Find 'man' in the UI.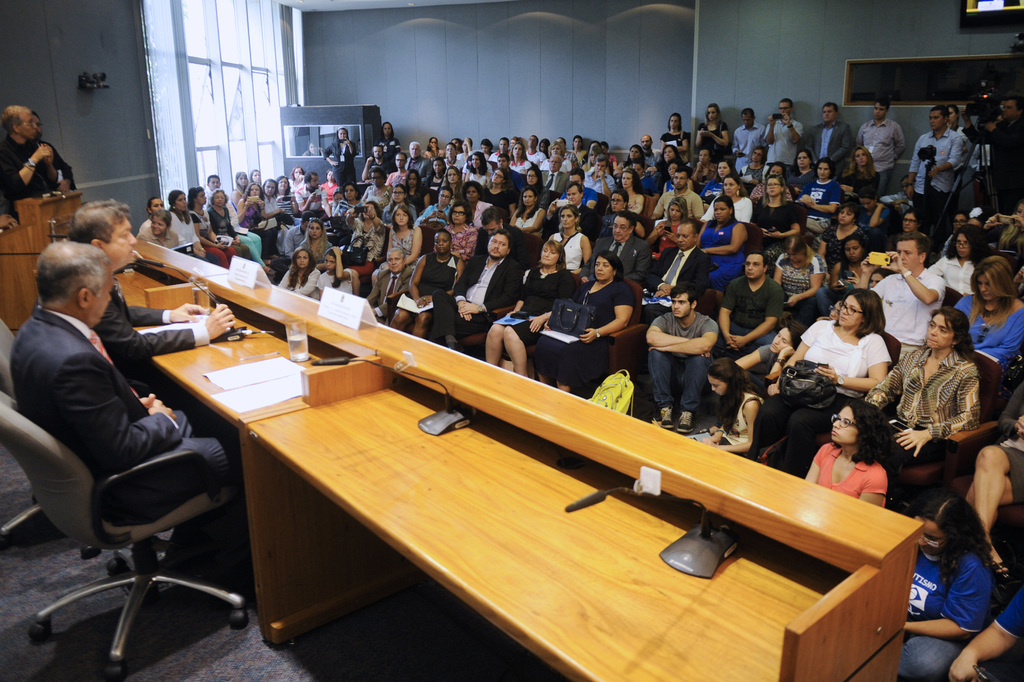
UI element at <box>854,97,904,198</box>.
